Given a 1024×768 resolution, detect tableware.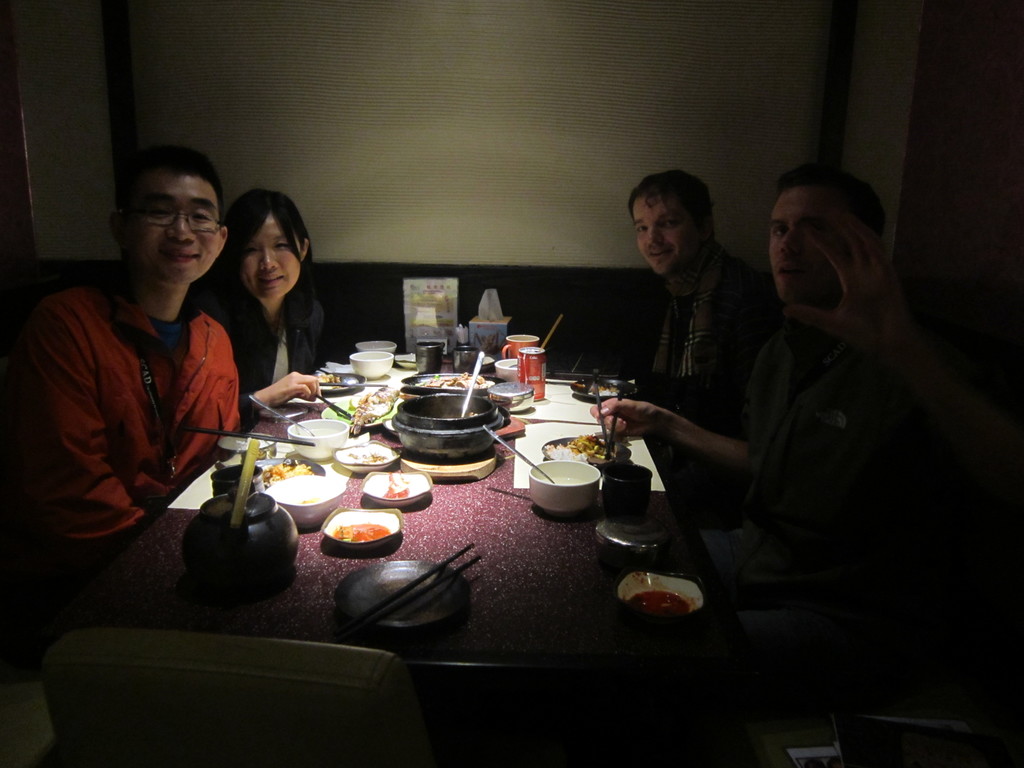
[left=250, top=394, right=316, bottom=436].
